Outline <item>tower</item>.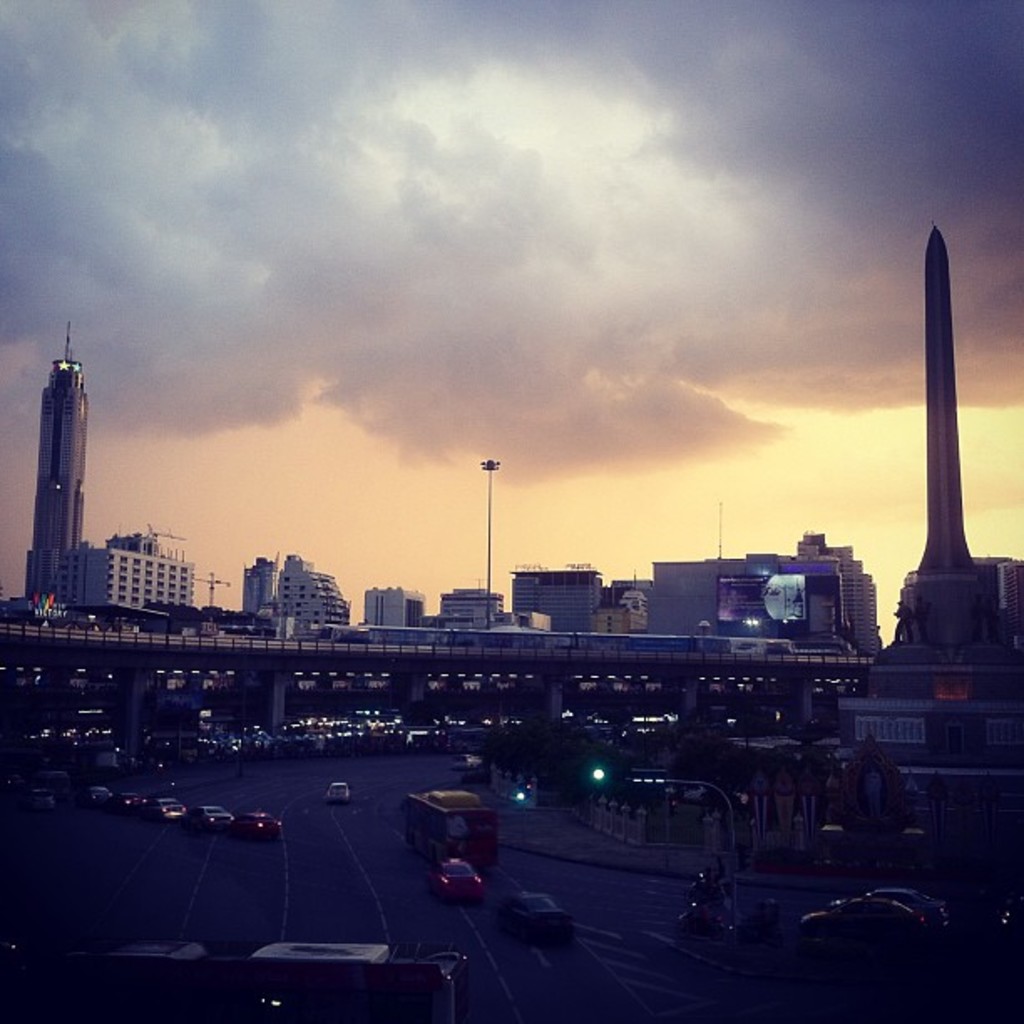
Outline: [243, 556, 269, 622].
